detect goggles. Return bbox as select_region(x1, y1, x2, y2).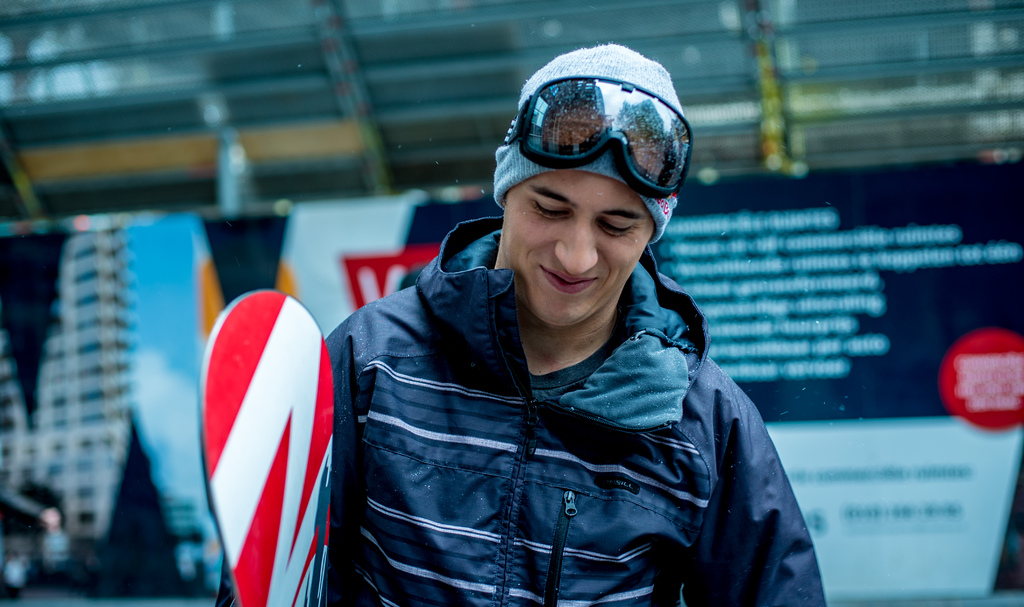
select_region(484, 92, 687, 206).
